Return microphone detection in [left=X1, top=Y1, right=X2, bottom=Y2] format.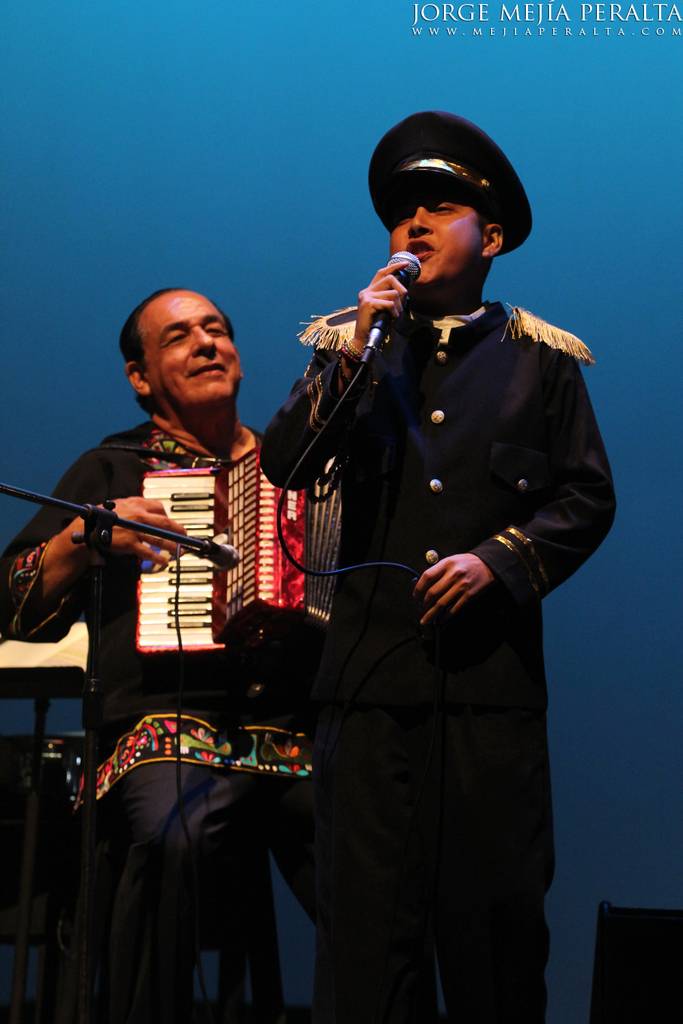
[left=353, top=242, right=425, bottom=365].
